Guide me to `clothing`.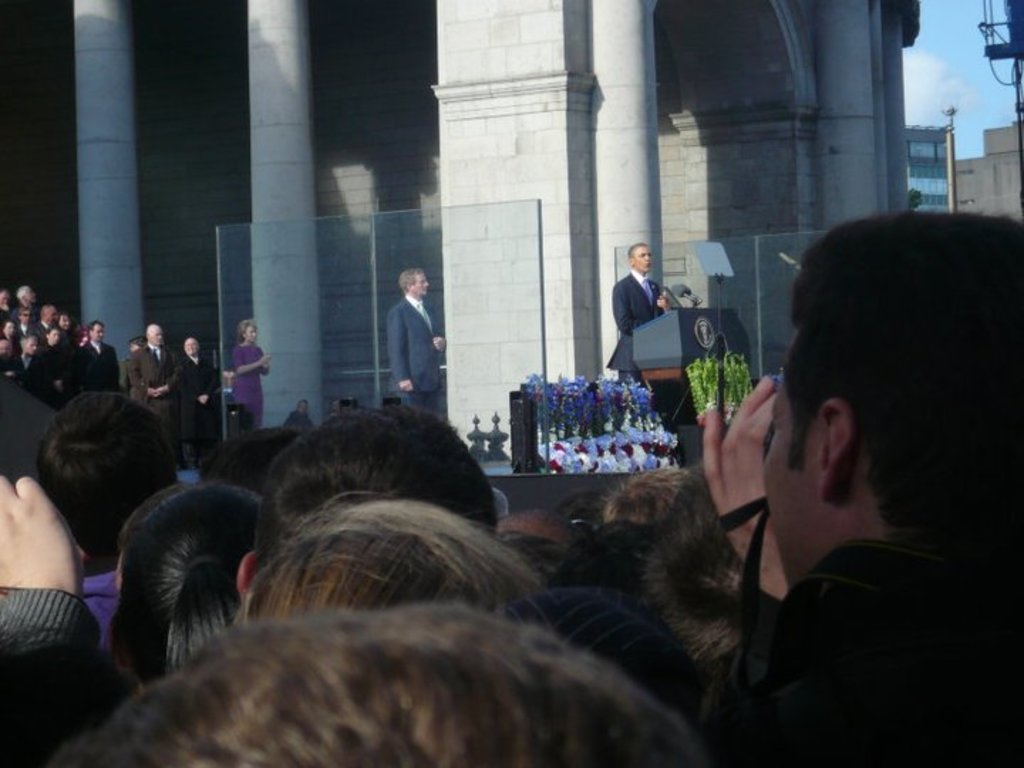
Guidance: 178 356 228 461.
